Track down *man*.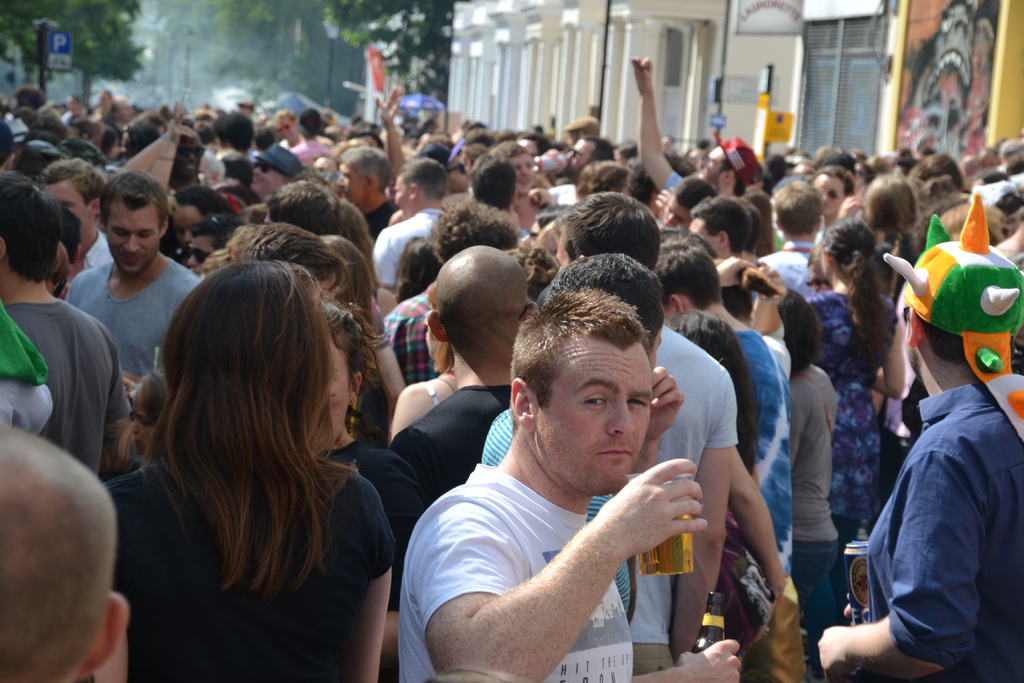
Tracked to bbox=(380, 242, 560, 681).
